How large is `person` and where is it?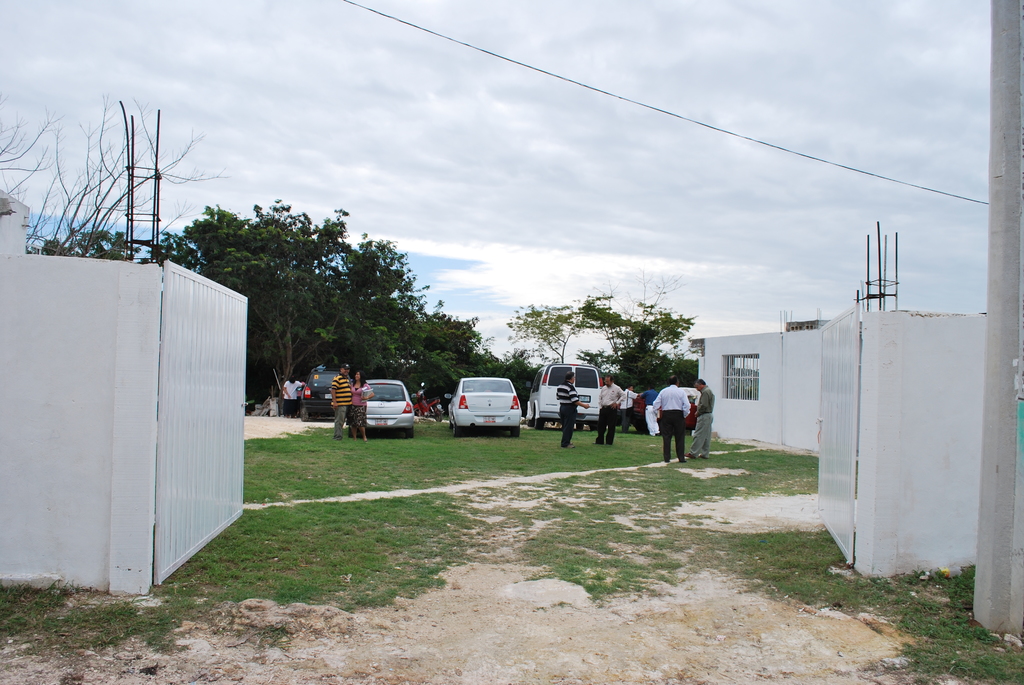
Bounding box: region(646, 380, 692, 475).
